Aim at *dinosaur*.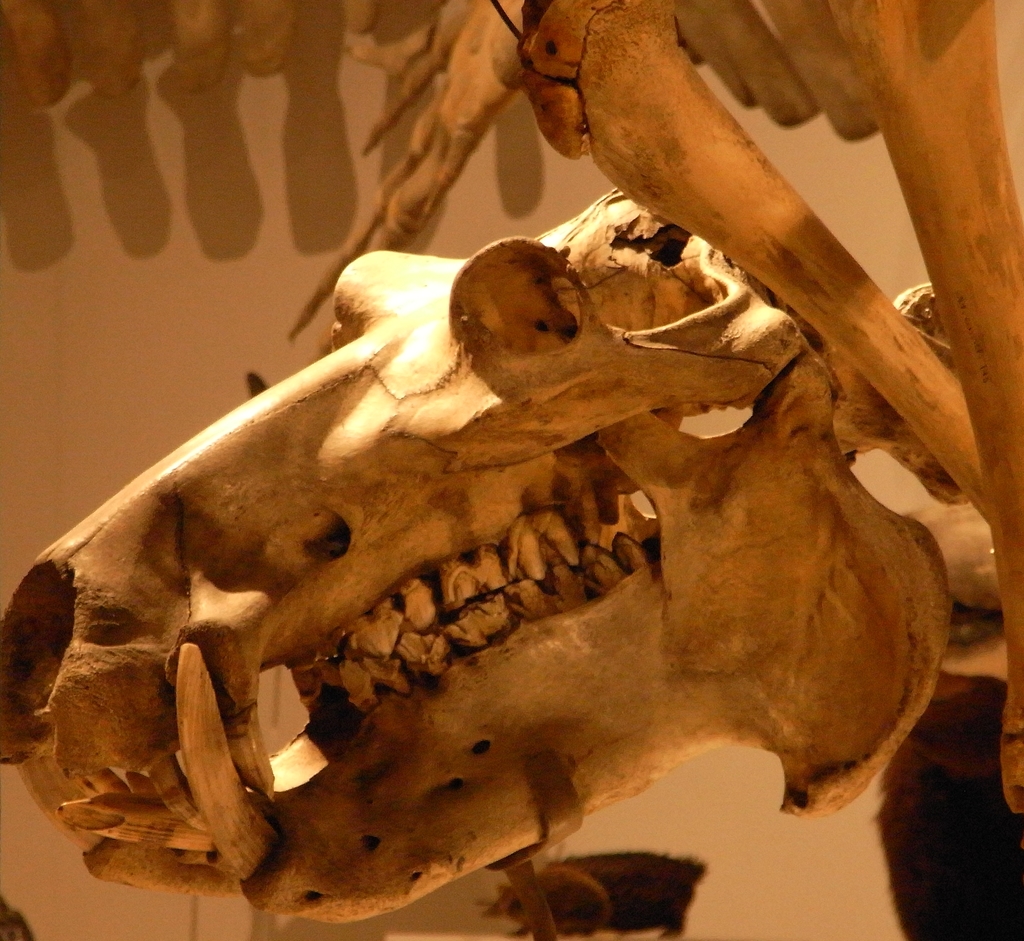
Aimed at crop(0, 2, 1023, 940).
